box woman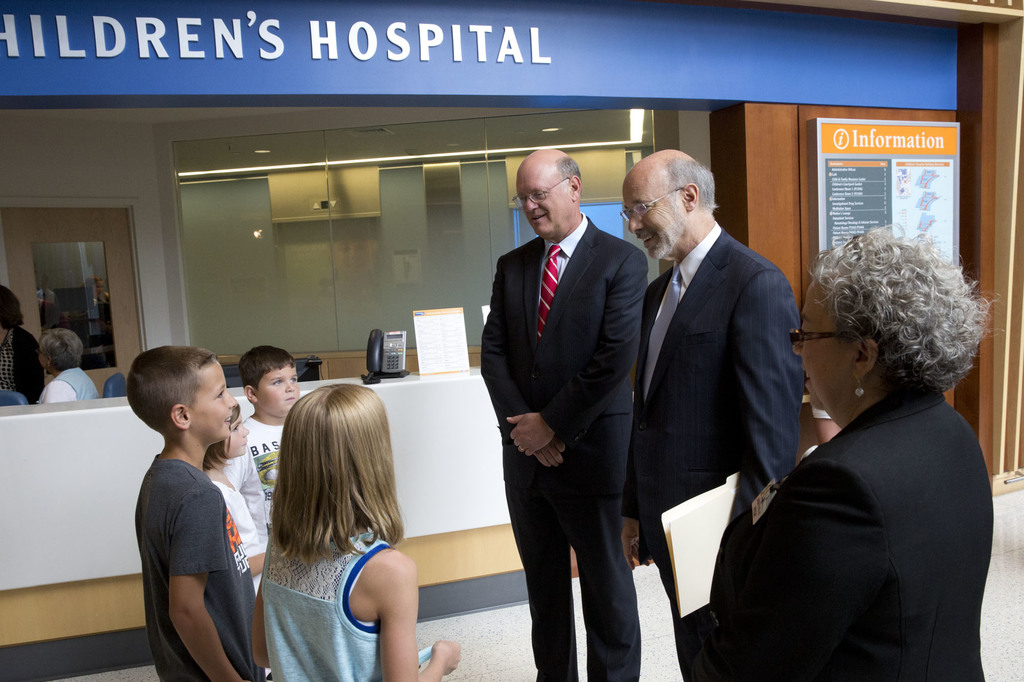
[x1=708, y1=222, x2=1007, y2=681]
